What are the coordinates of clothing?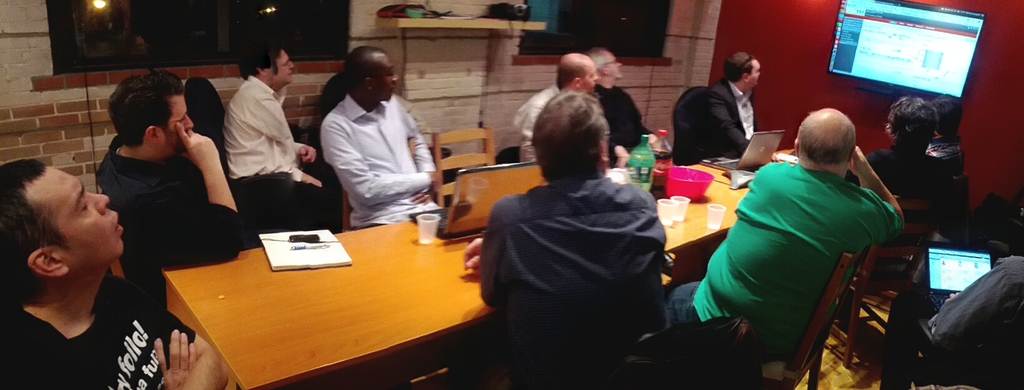
box=[680, 76, 758, 168].
